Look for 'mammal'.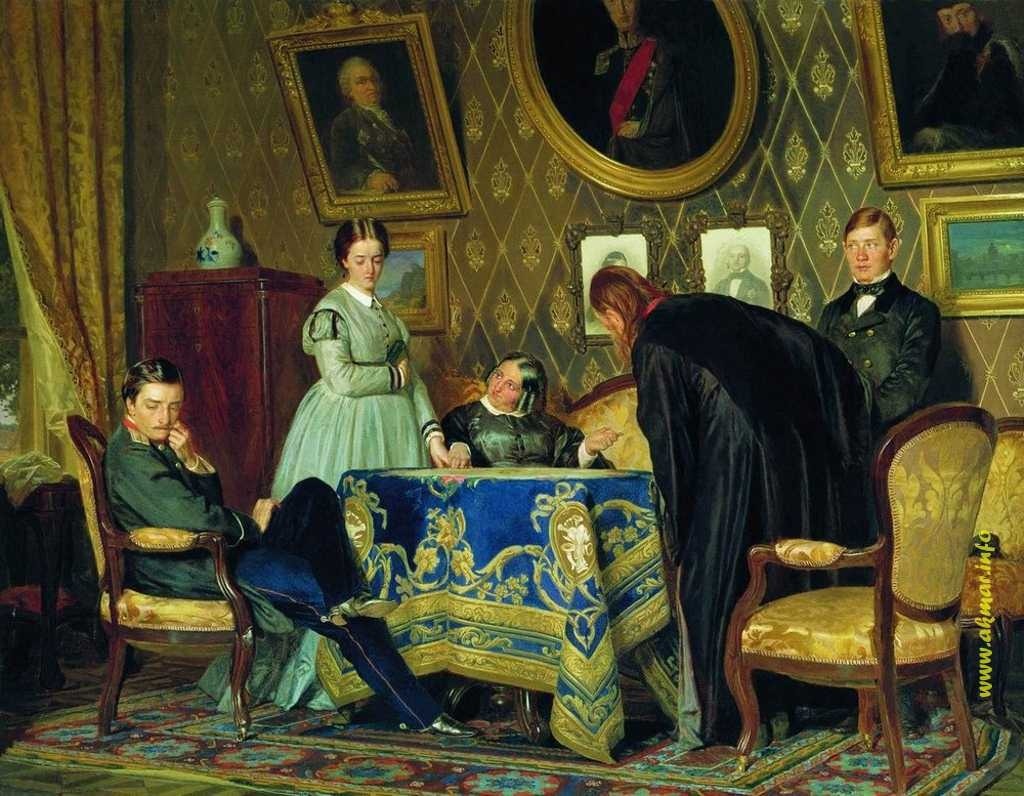
Found: 814, 206, 942, 429.
